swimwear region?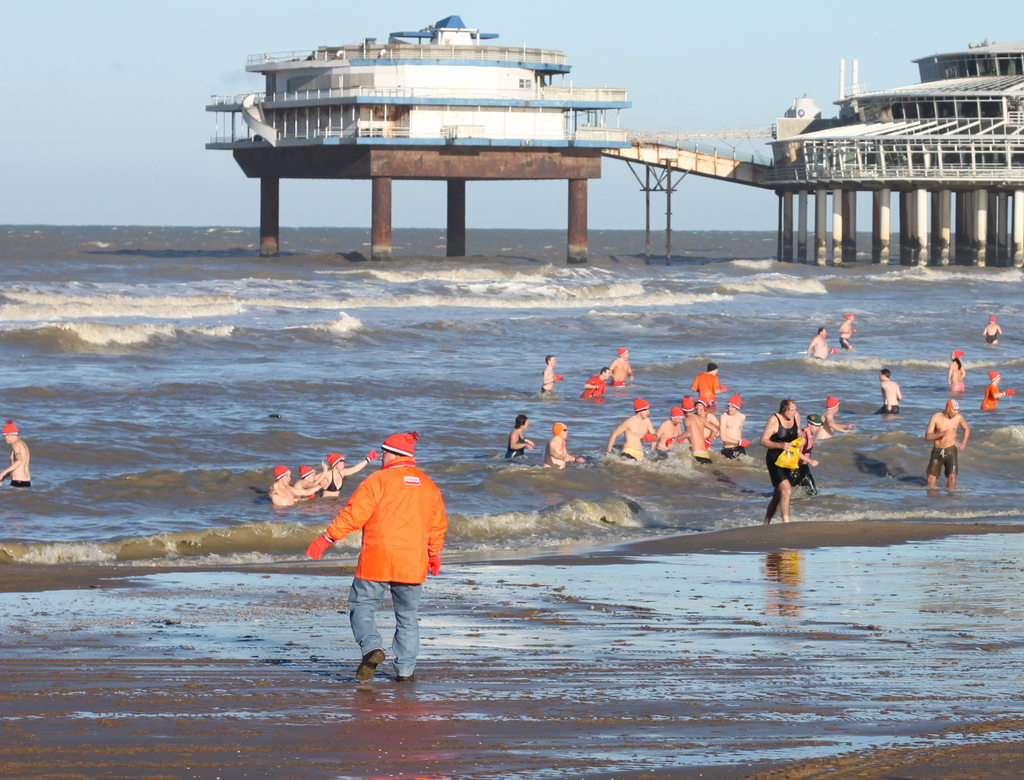
931,450,955,472
